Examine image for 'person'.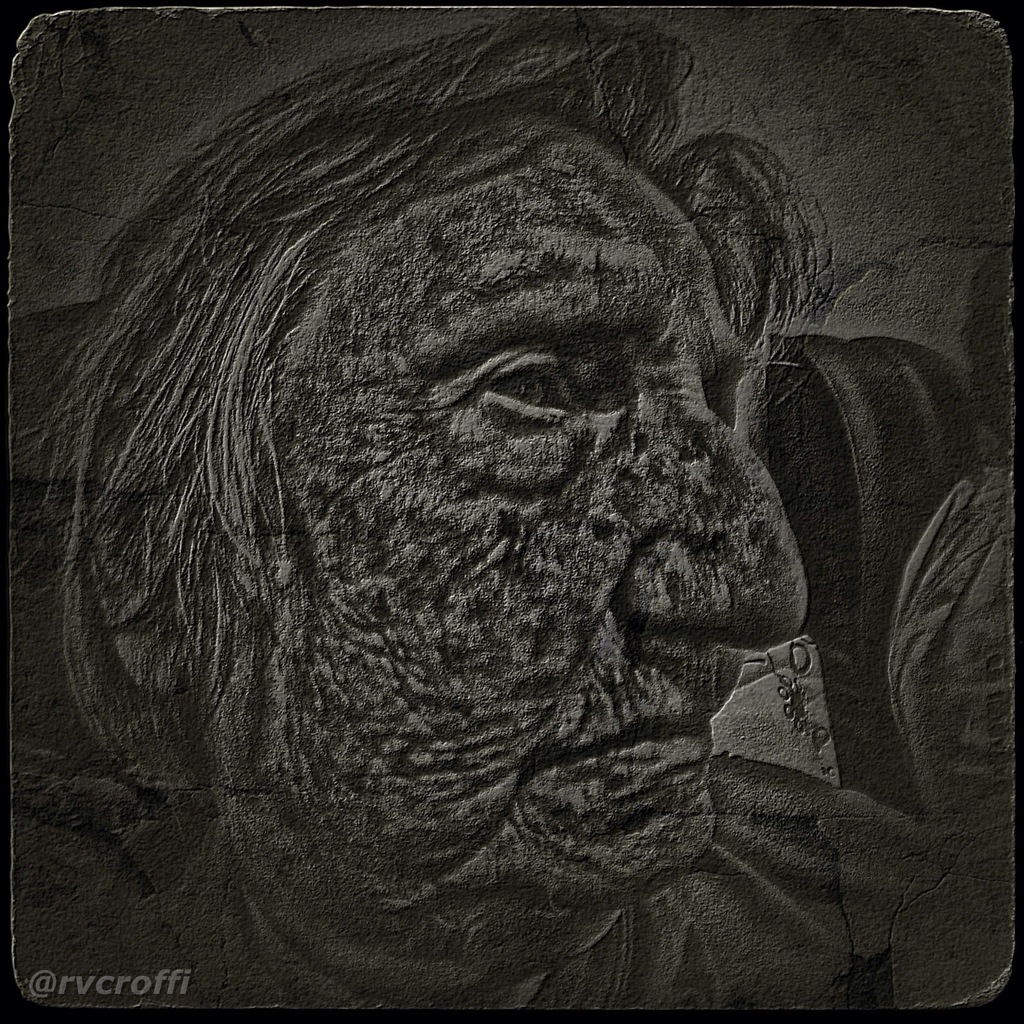
Examination result: bbox(21, 12, 1023, 1016).
